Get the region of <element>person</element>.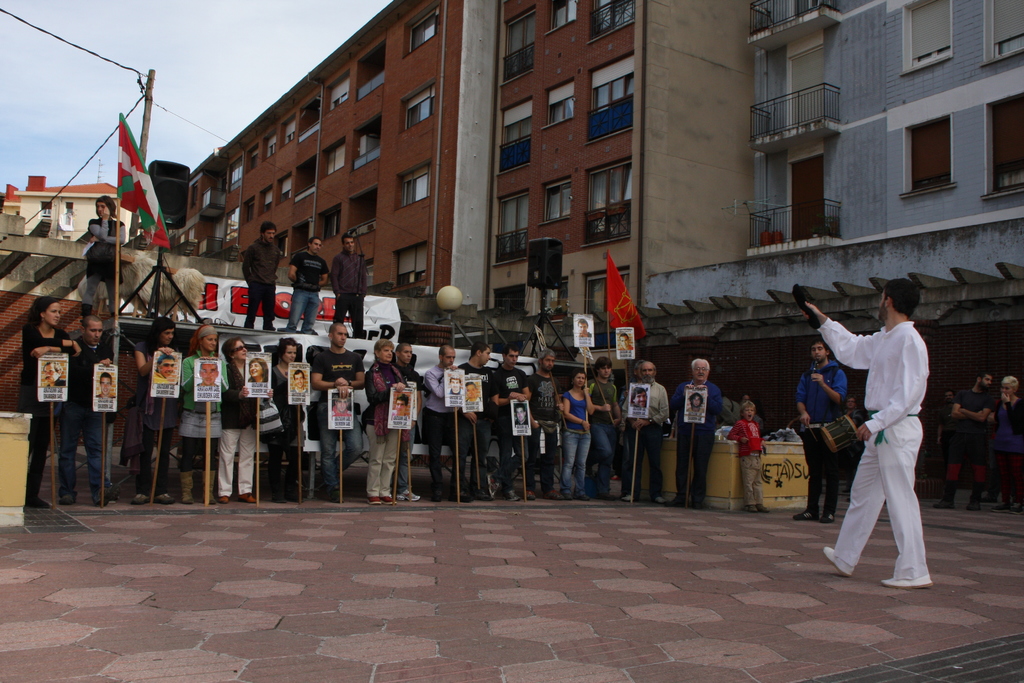
box(264, 329, 307, 504).
